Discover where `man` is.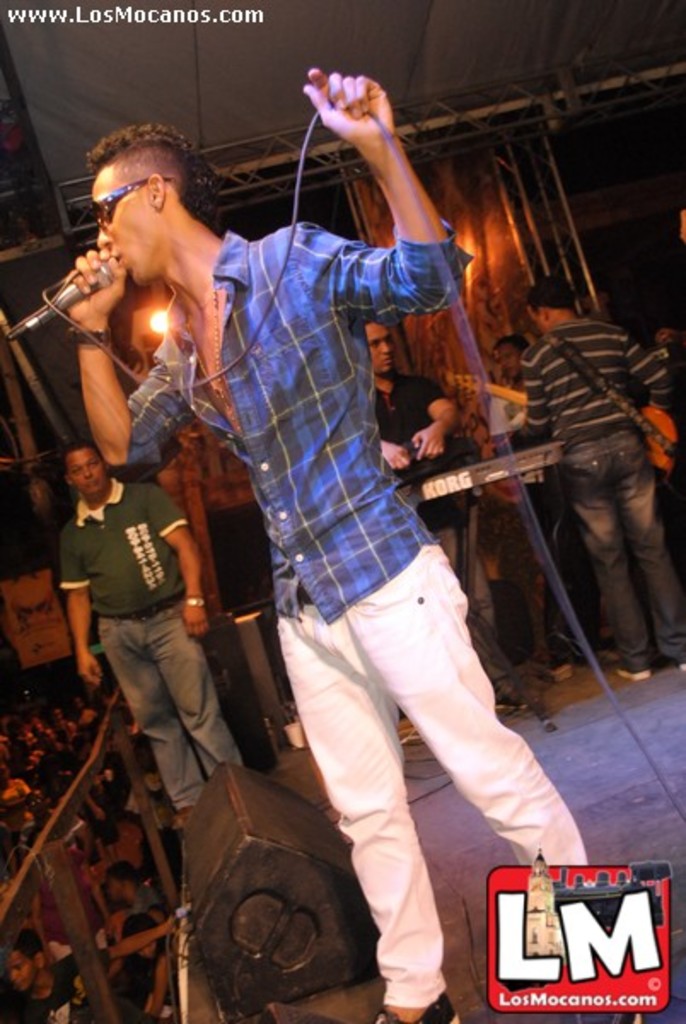
Discovered at (x1=38, y1=398, x2=234, y2=828).
